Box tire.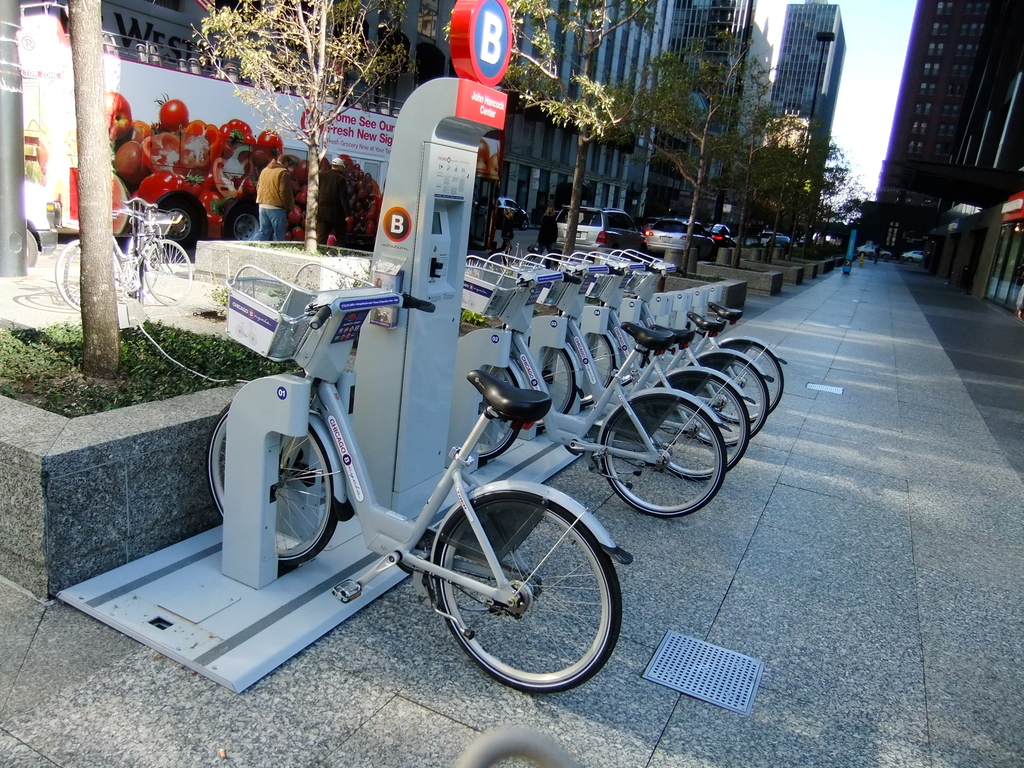
rect(709, 333, 783, 425).
